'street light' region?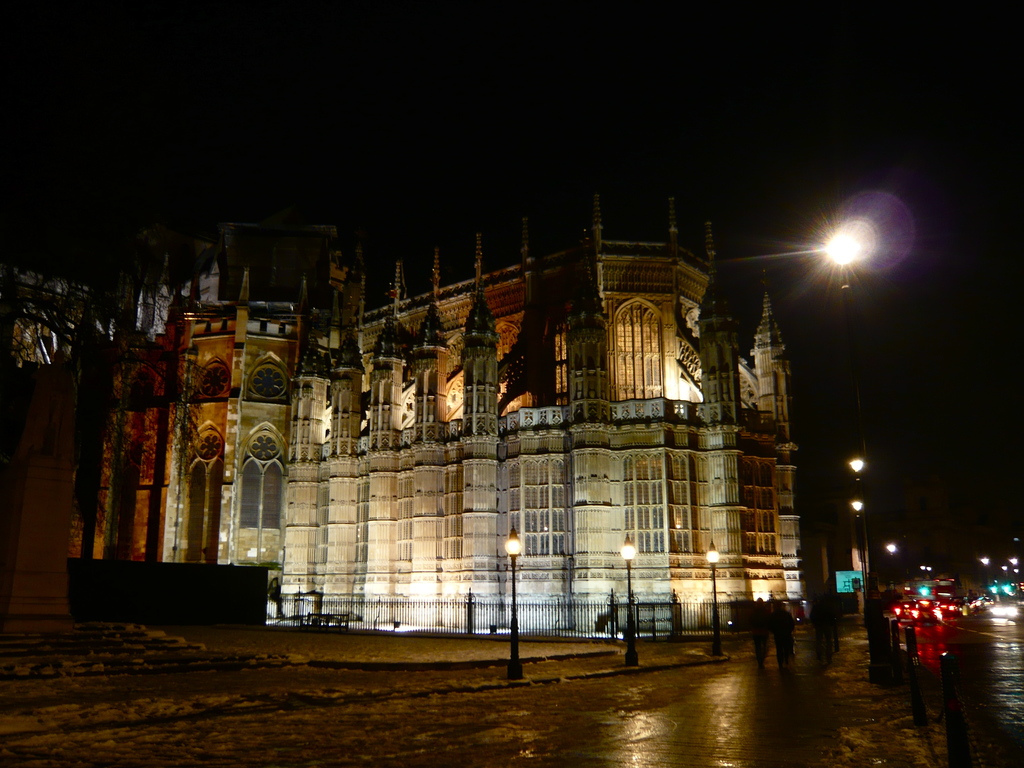
<region>501, 525, 525, 681</region>
